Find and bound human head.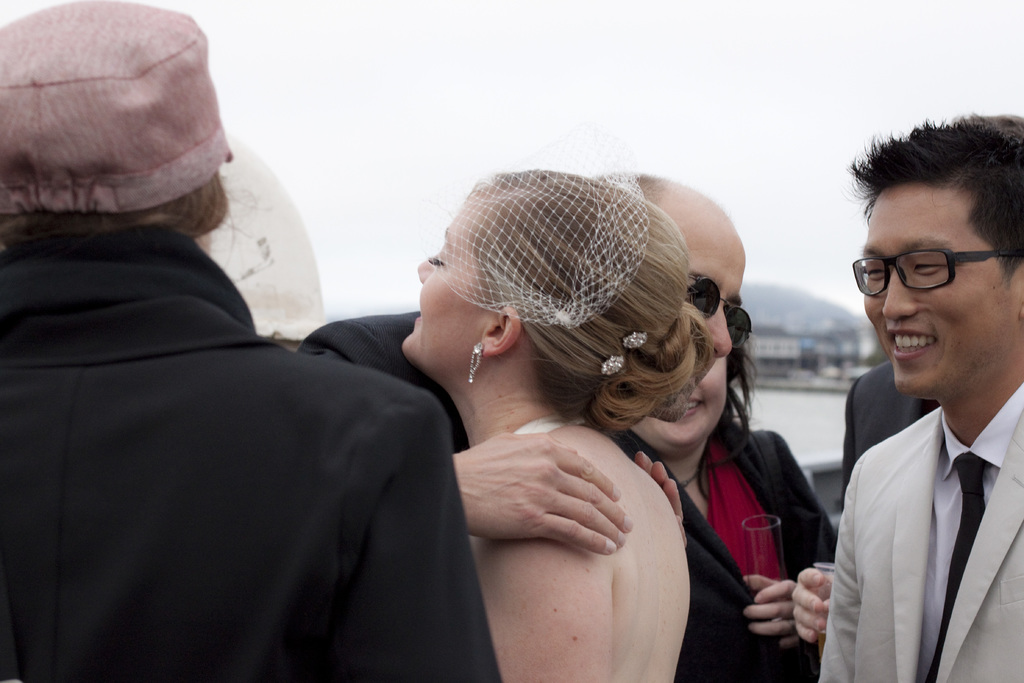
Bound: Rect(401, 179, 689, 426).
